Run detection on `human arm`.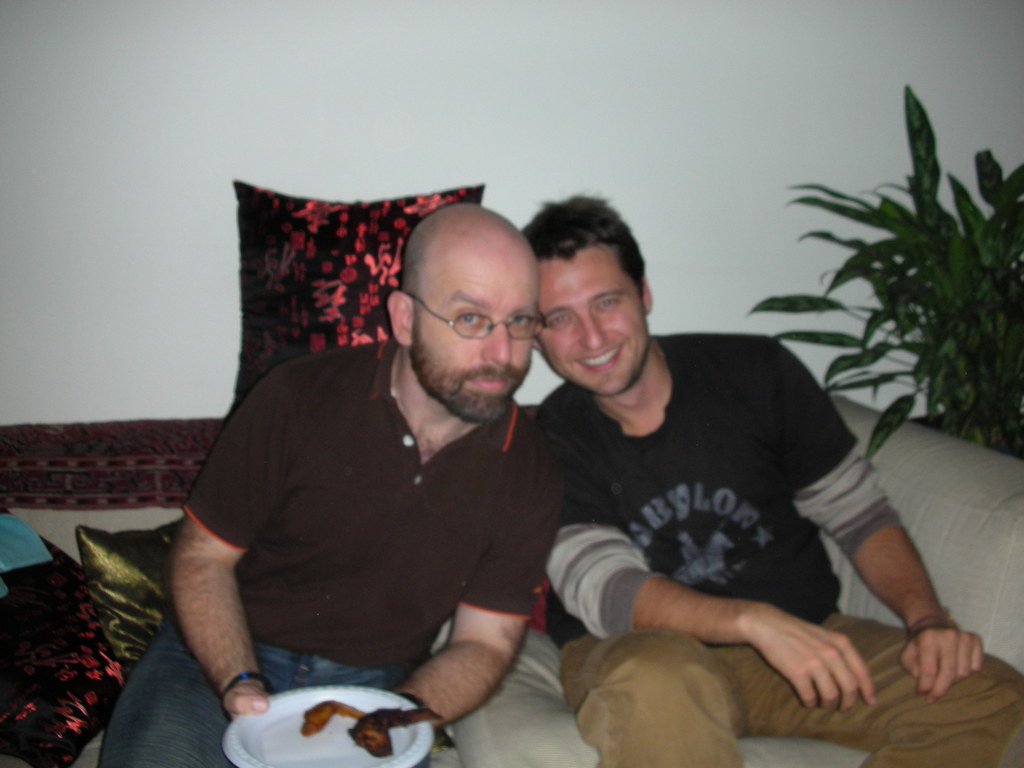
Result: l=120, t=492, r=264, b=732.
